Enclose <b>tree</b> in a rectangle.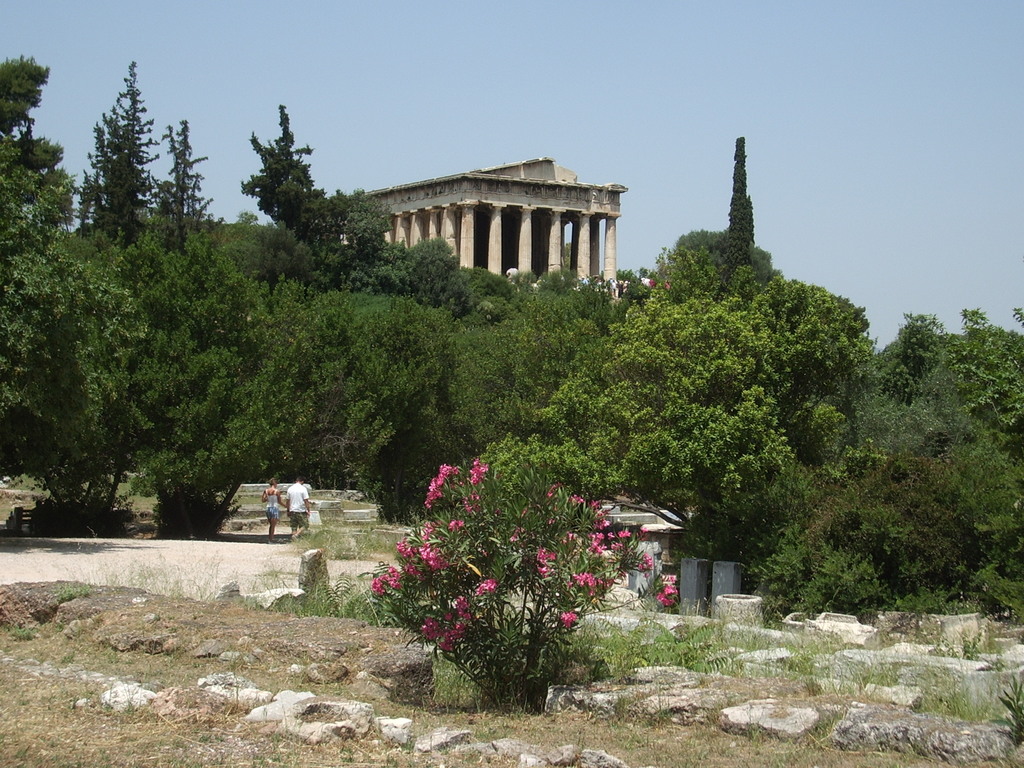
detection(0, 51, 68, 273).
